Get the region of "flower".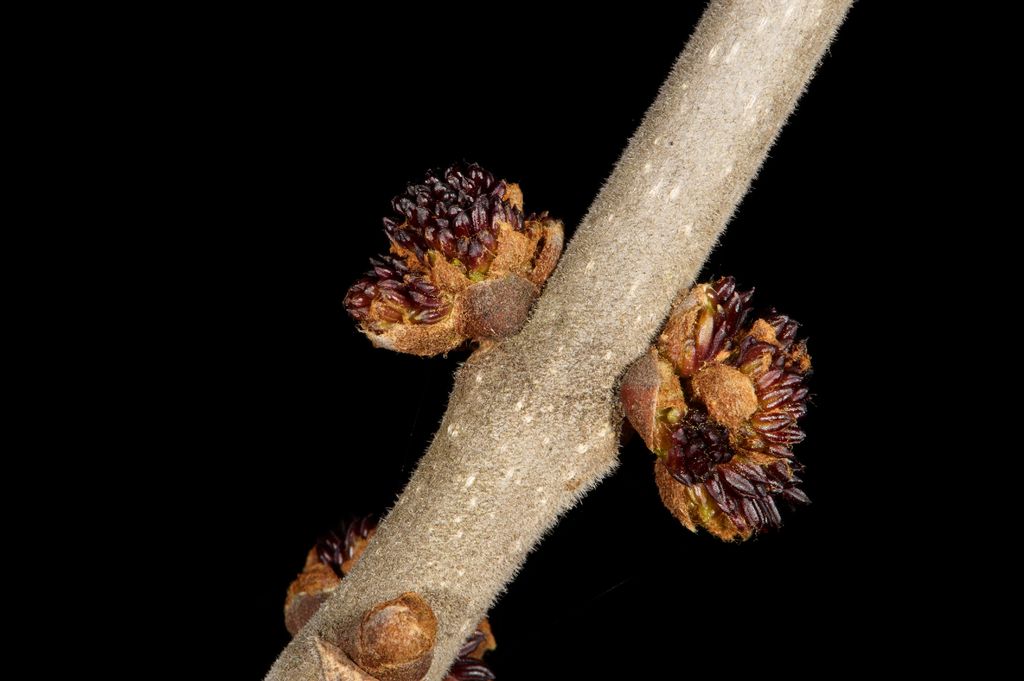
[left=447, top=623, right=493, bottom=680].
